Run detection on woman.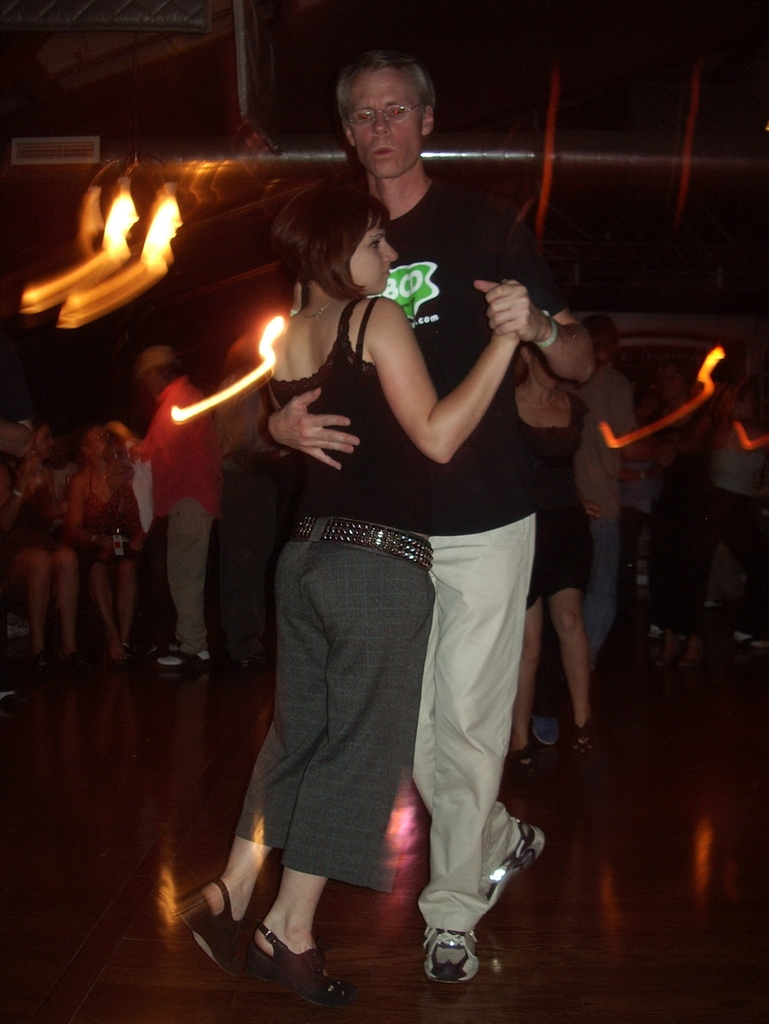
Result: 505 342 598 773.
